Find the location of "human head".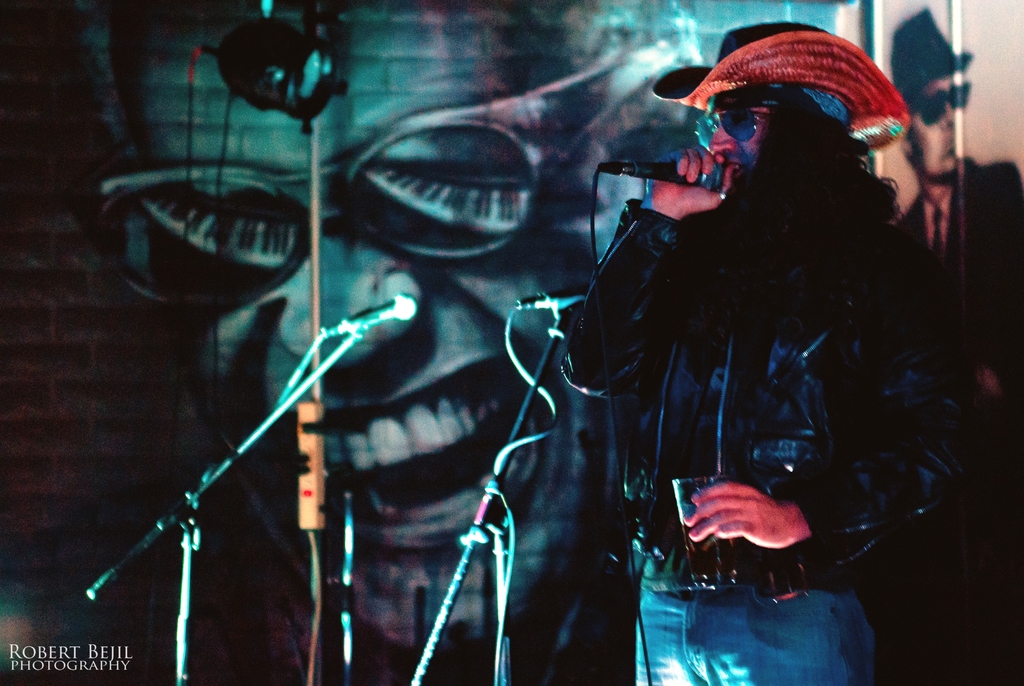
Location: {"x1": 899, "y1": 36, "x2": 964, "y2": 179}.
